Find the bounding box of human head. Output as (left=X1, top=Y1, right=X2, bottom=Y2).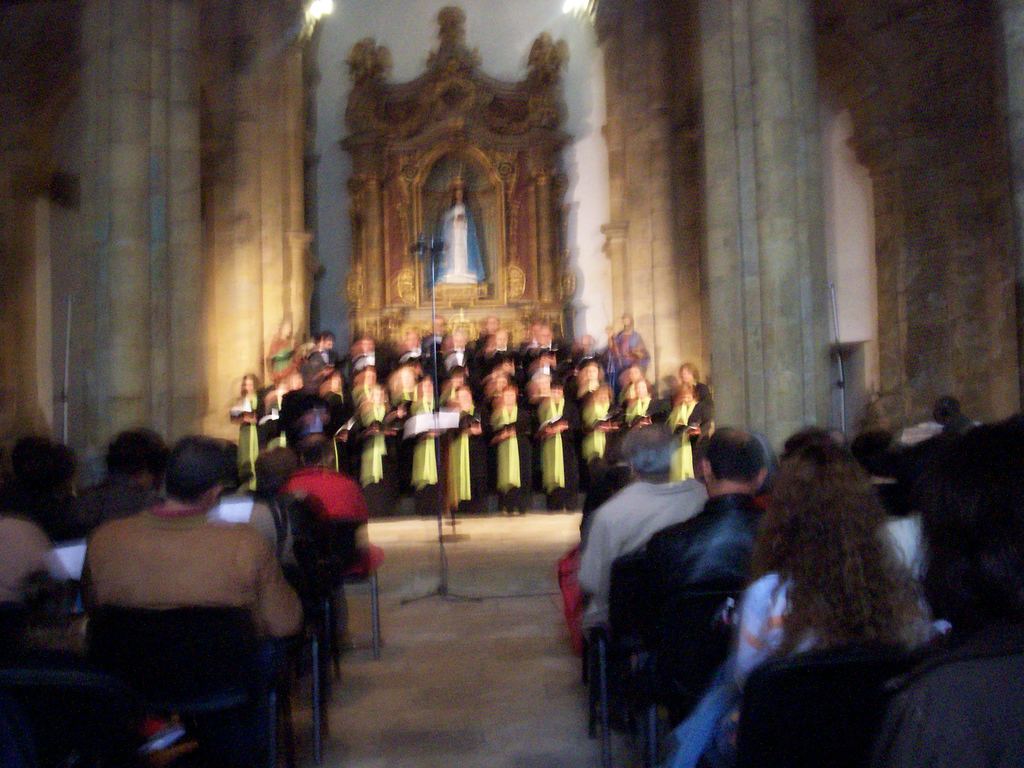
(left=105, top=421, right=161, bottom=493).
